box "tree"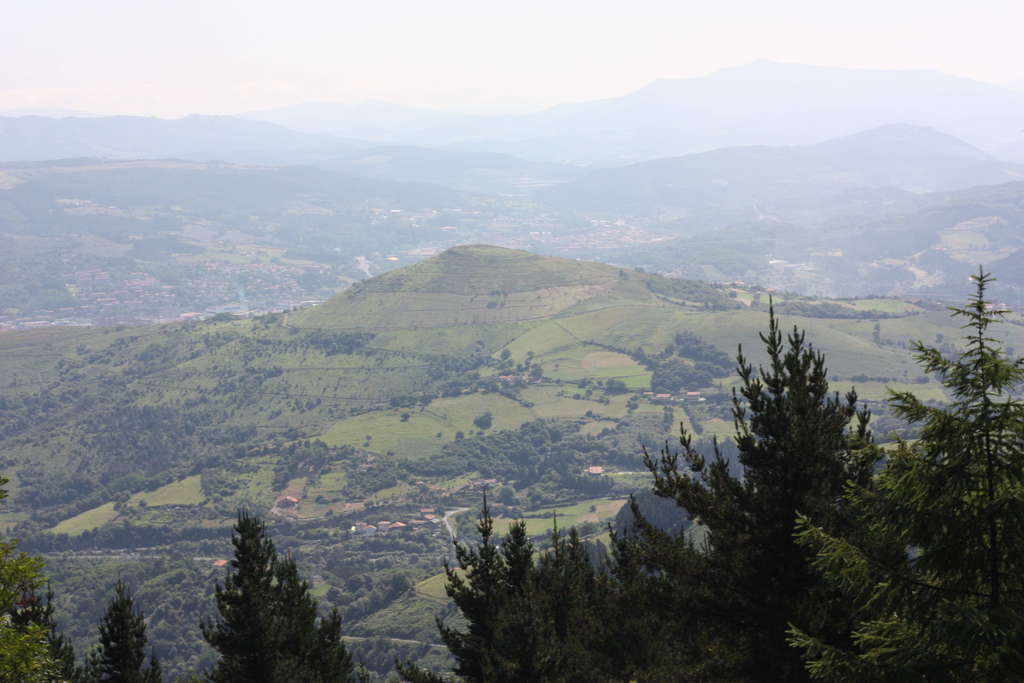
0:475:73:682
